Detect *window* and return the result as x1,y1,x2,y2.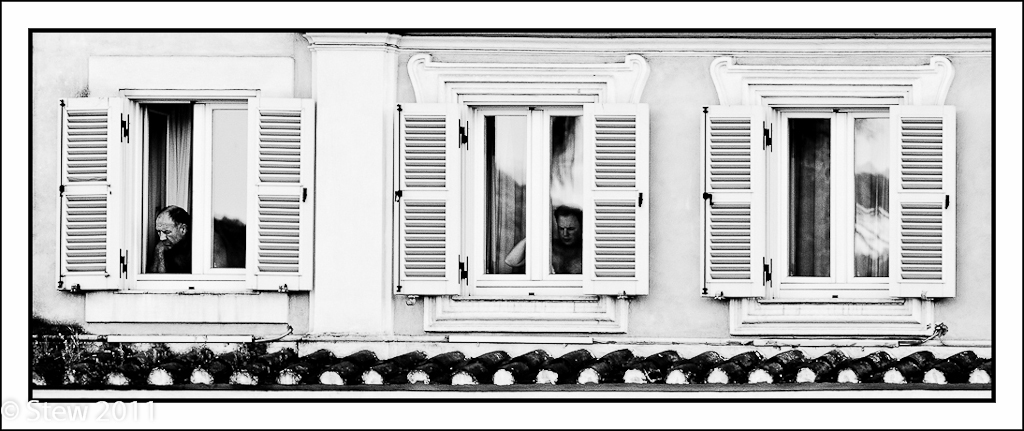
715,53,945,327.
